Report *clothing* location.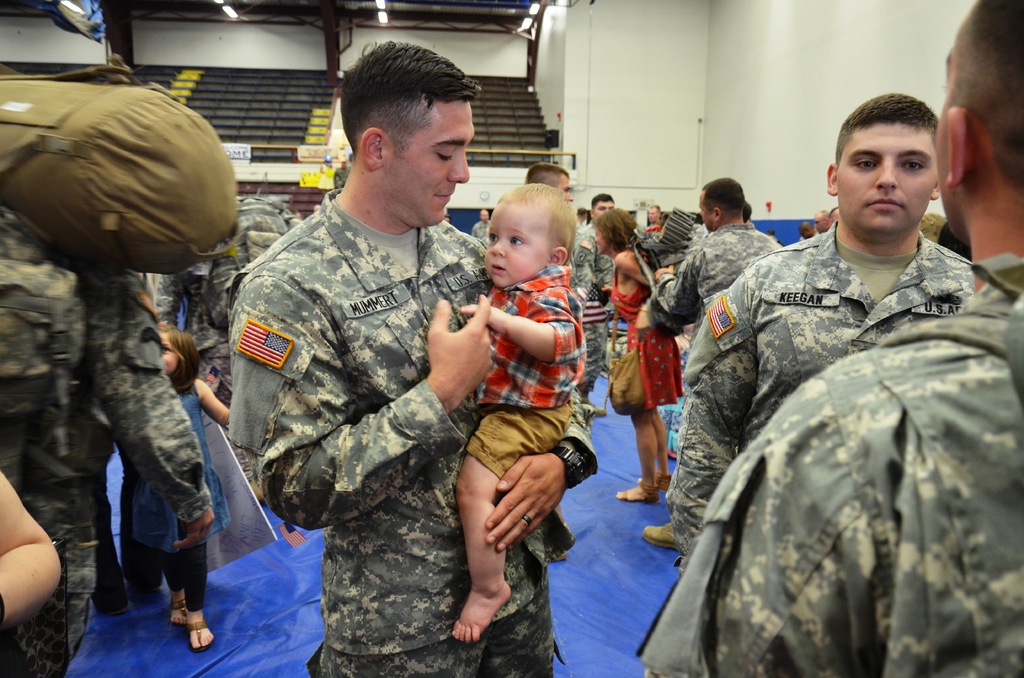
Report: bbox=[566, 220, 604, 292].
